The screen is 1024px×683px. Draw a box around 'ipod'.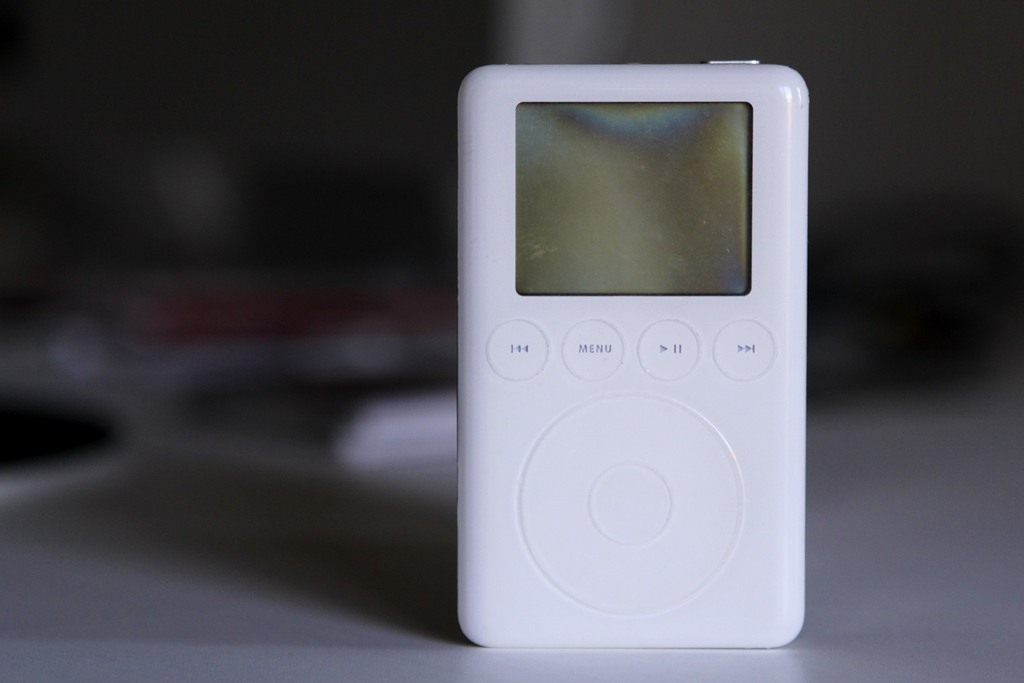
x1=456 y1=56 x2=807 y2=647.
